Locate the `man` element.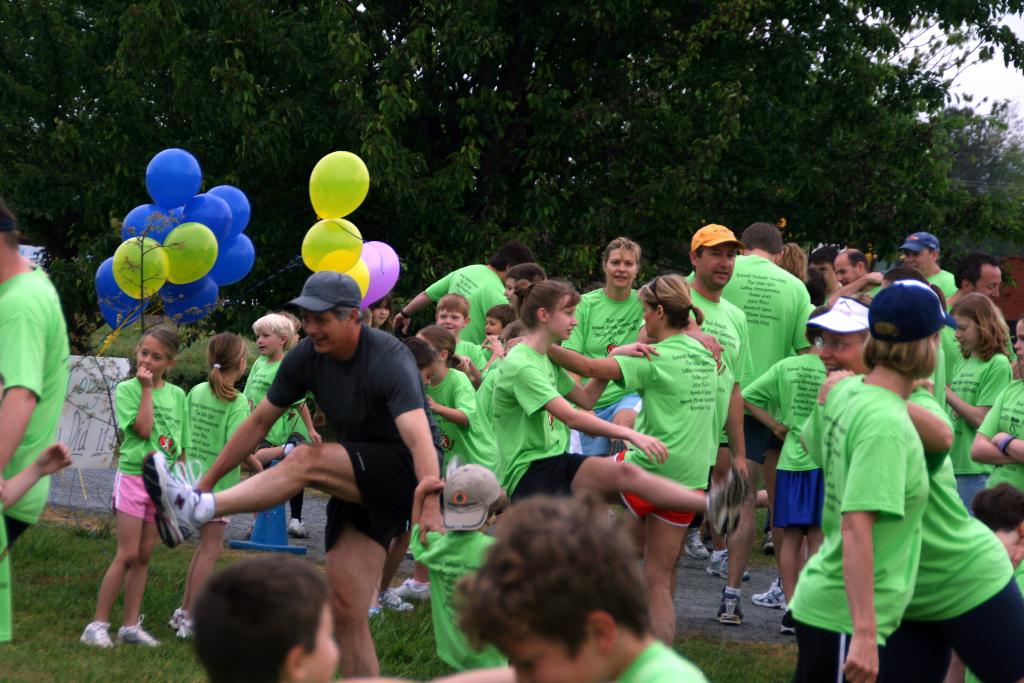
Element bbox: [0, 204, 69, 550].
